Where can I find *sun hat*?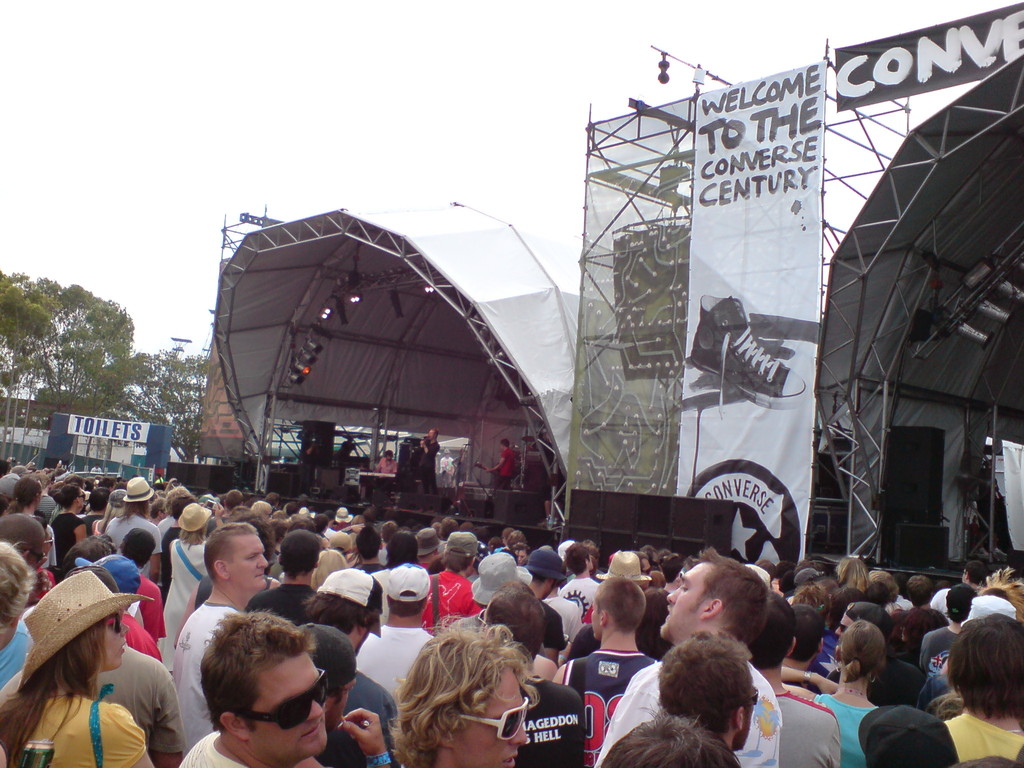
You can find it at bbox(173, 502, 215, 534).
